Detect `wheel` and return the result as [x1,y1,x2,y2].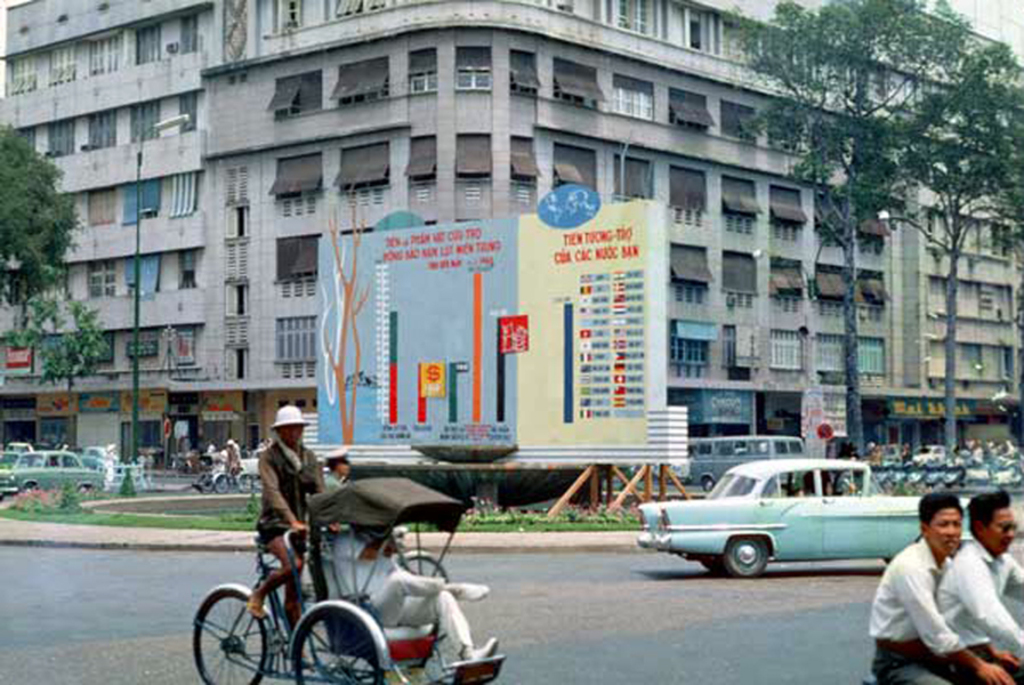
[78,484,89,498].
